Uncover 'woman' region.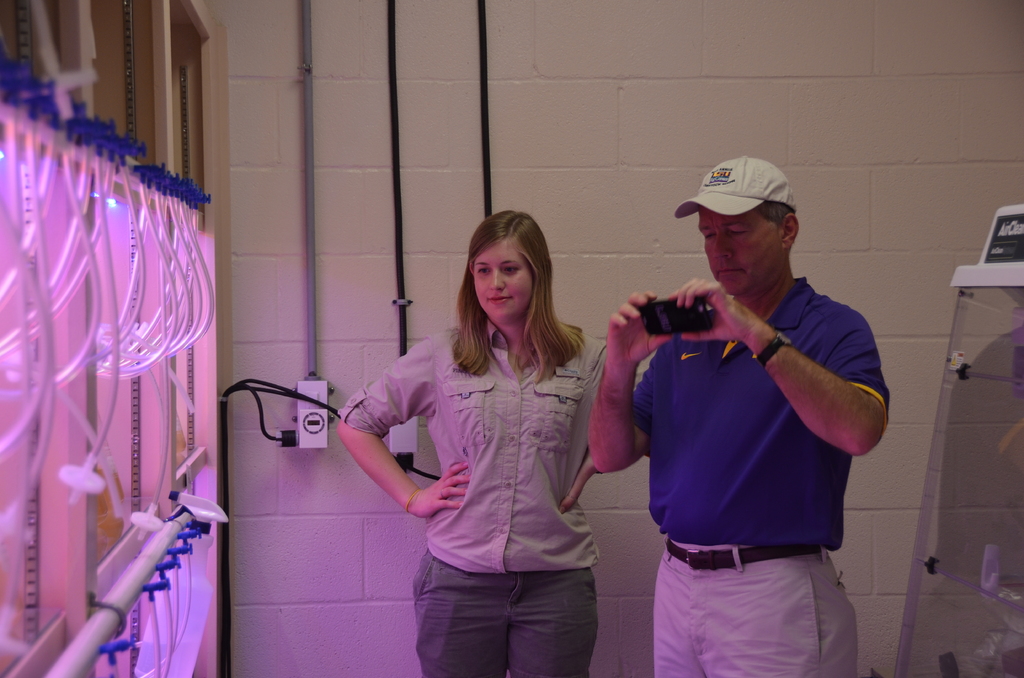
Uncovered: detection(333, 211, 643, 677).
